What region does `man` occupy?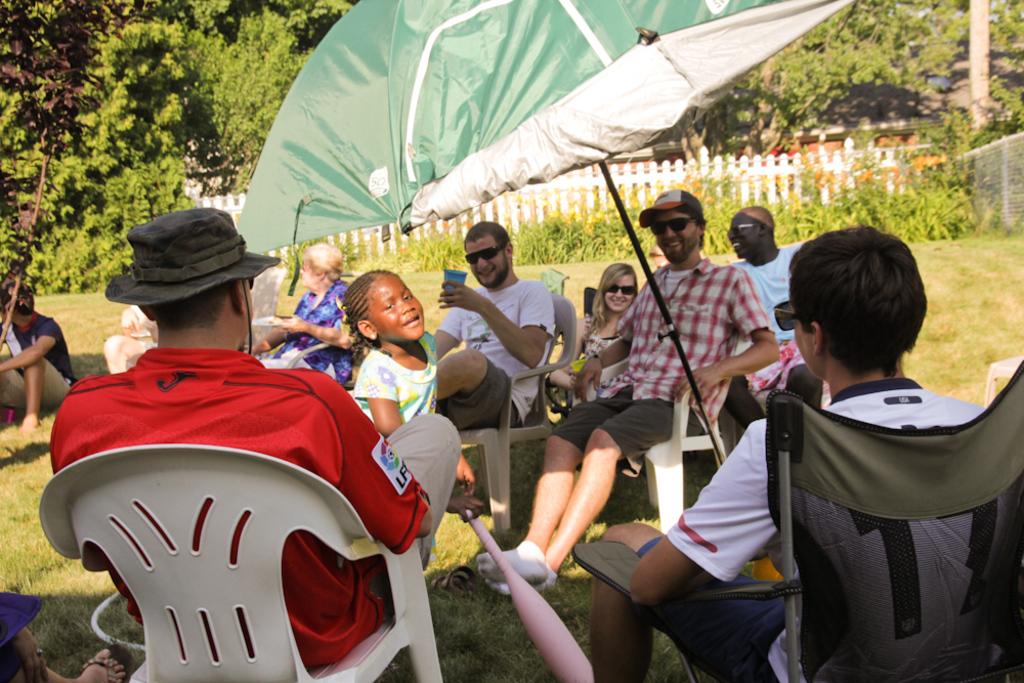
0,282,74,431.
